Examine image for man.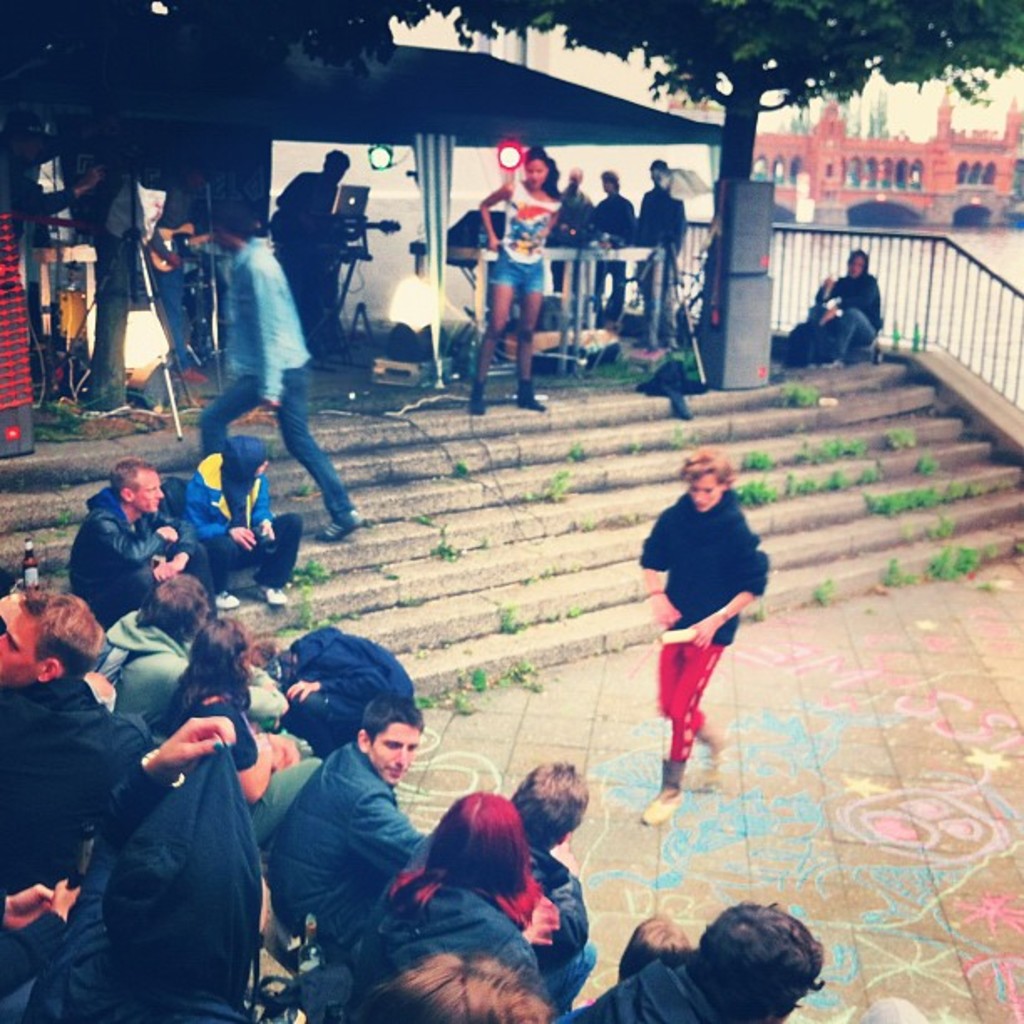
Examination result: locate(278, 144, 366, 365).
